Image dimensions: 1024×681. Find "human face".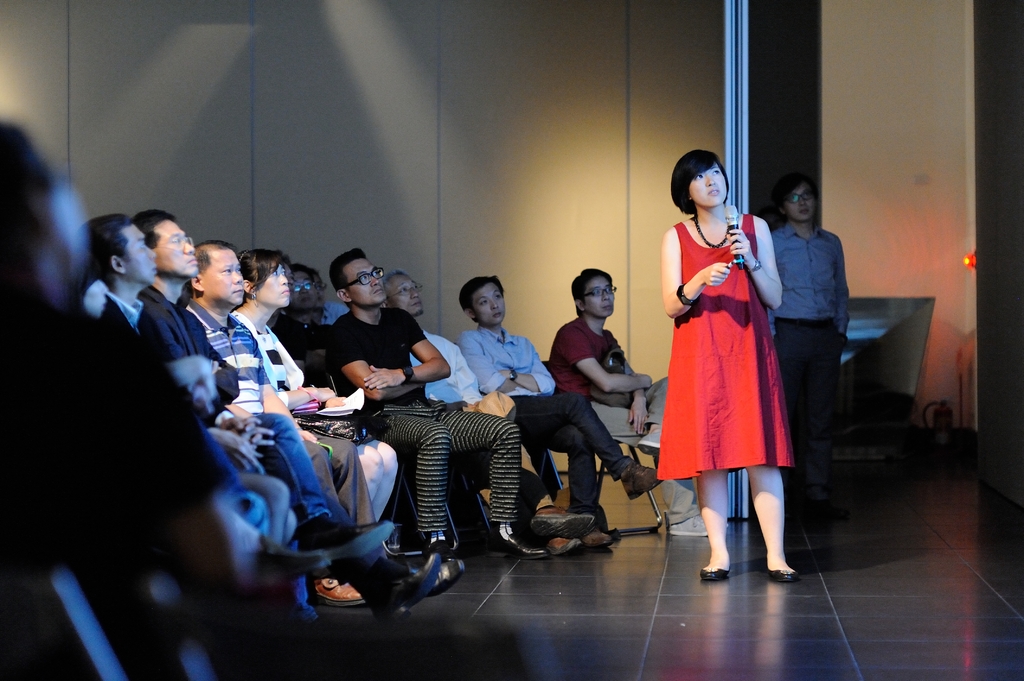
(124, 223, 155, 285).
